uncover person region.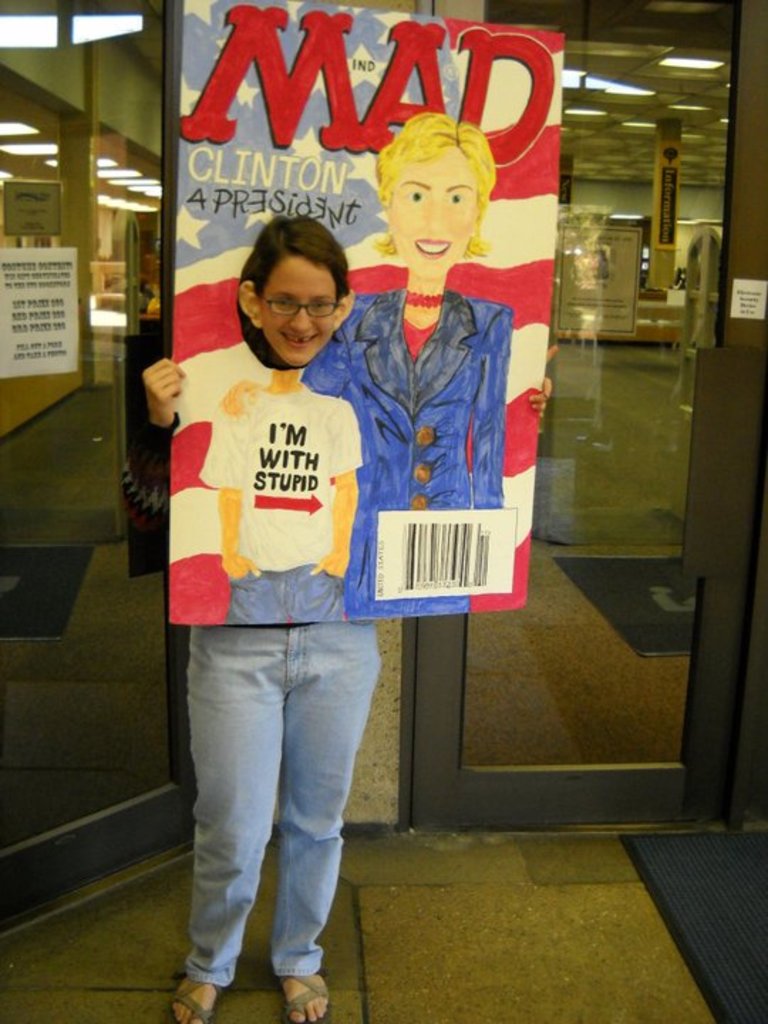
Uncovered: 198/213/366/622.
